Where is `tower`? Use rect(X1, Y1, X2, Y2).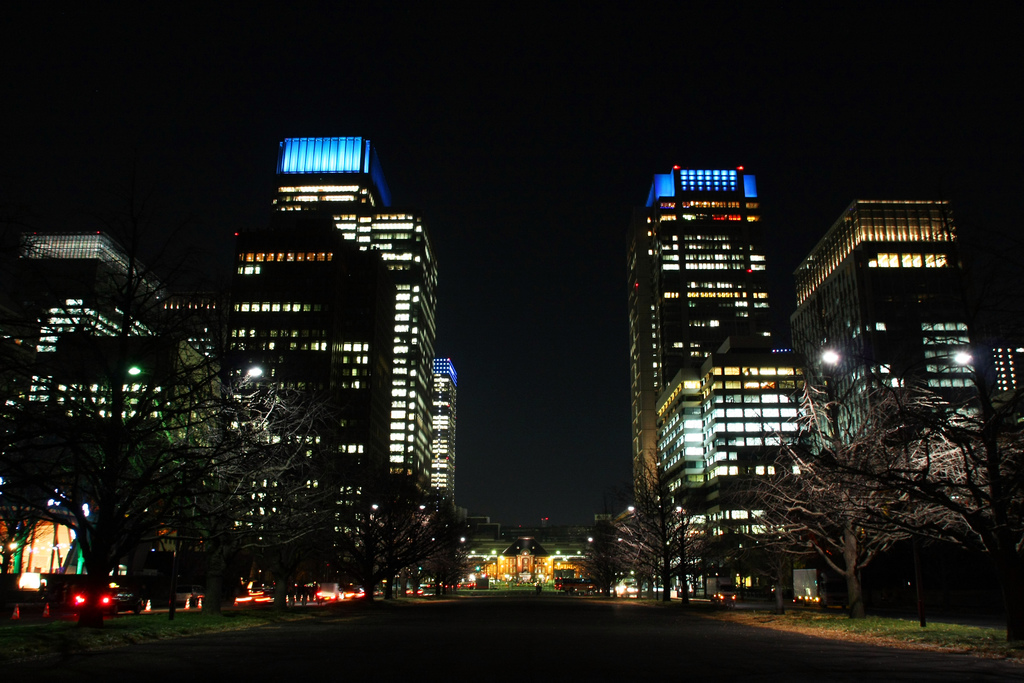
rect(616, 135, 831, 536).
